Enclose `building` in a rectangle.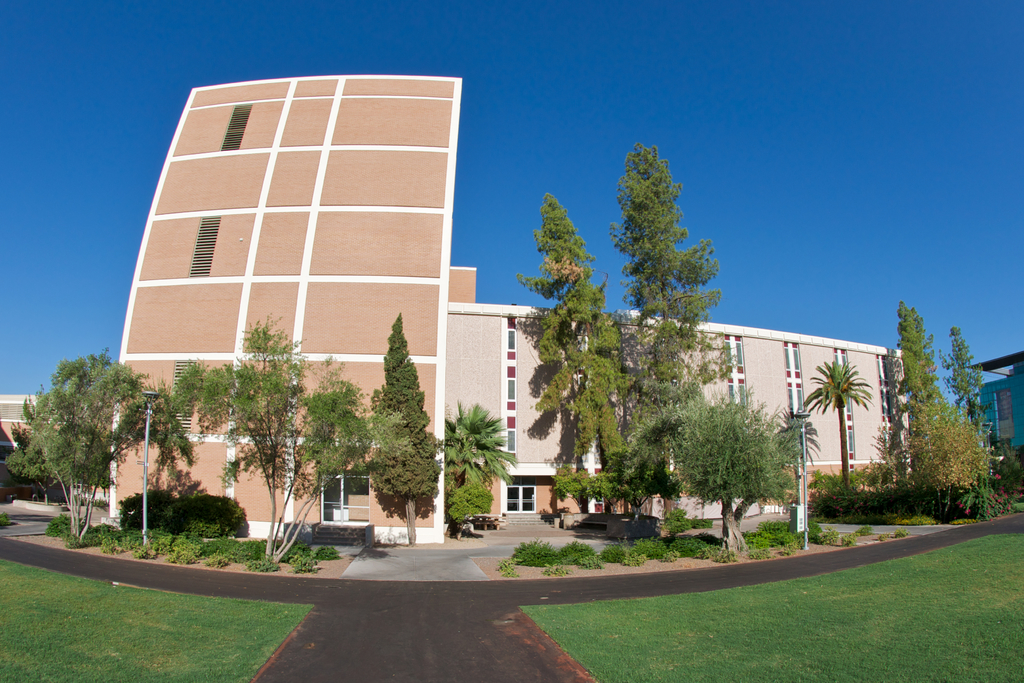
left=440, top=256, right=910, bottom=520.
